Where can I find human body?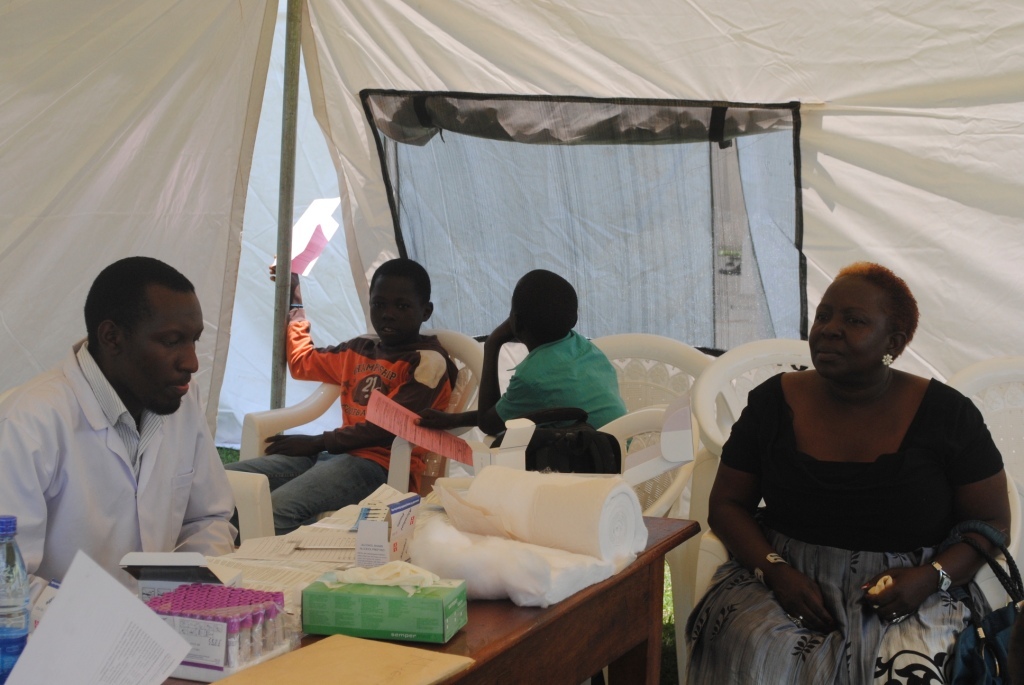
You can find it at rect(697, 278, 1008, 667).
